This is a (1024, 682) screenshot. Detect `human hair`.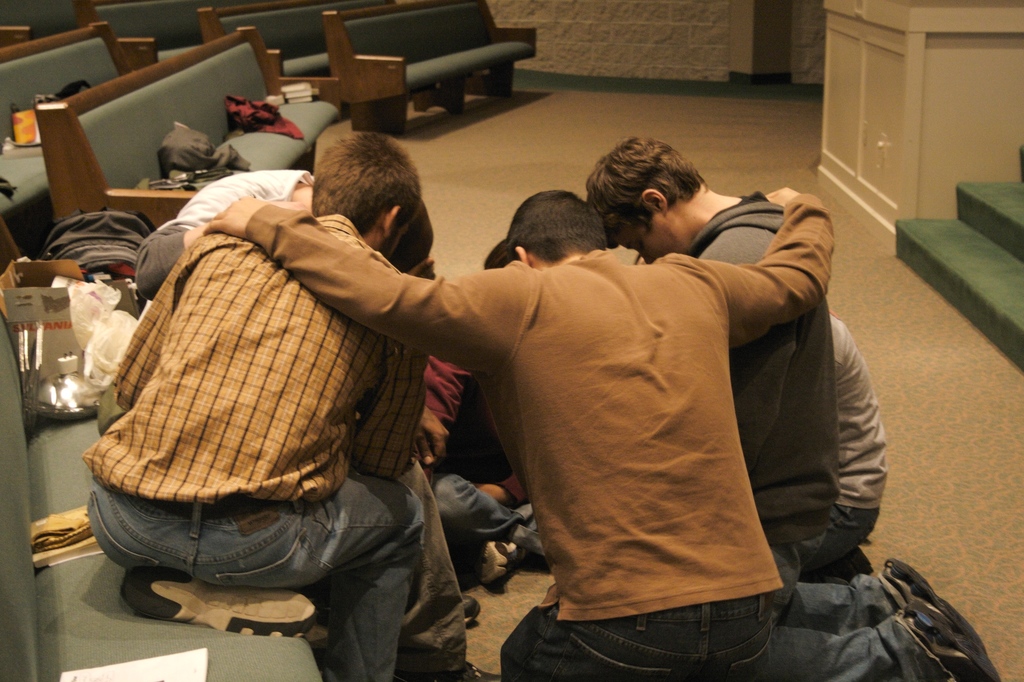
left=309, top=128, right=420, bottom=236.
